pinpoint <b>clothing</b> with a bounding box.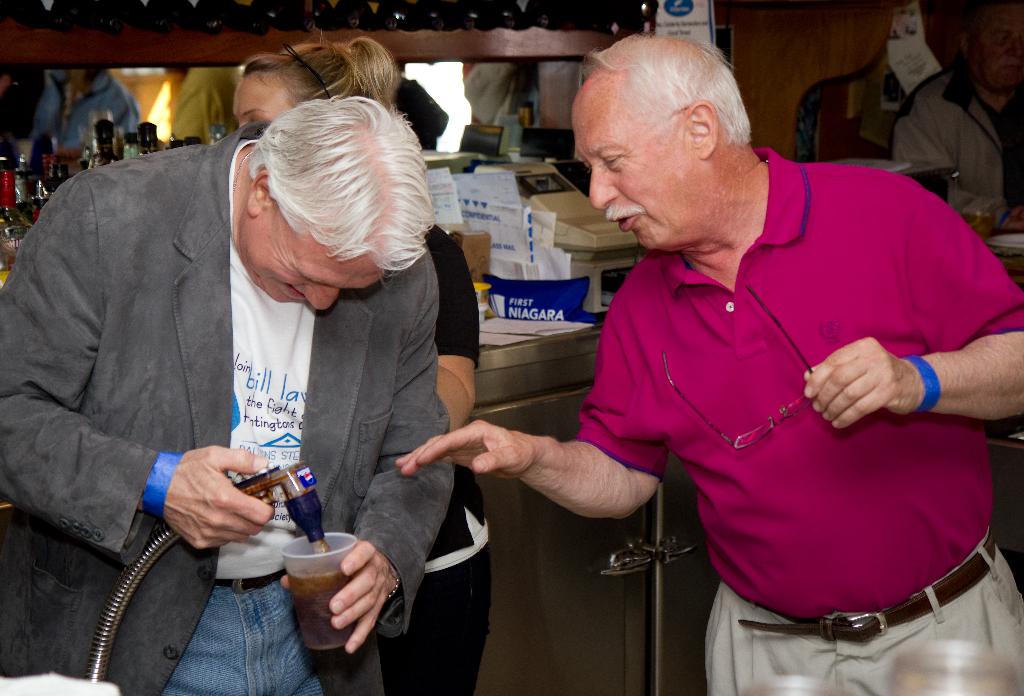
crop(390, 76, 446, 150).
